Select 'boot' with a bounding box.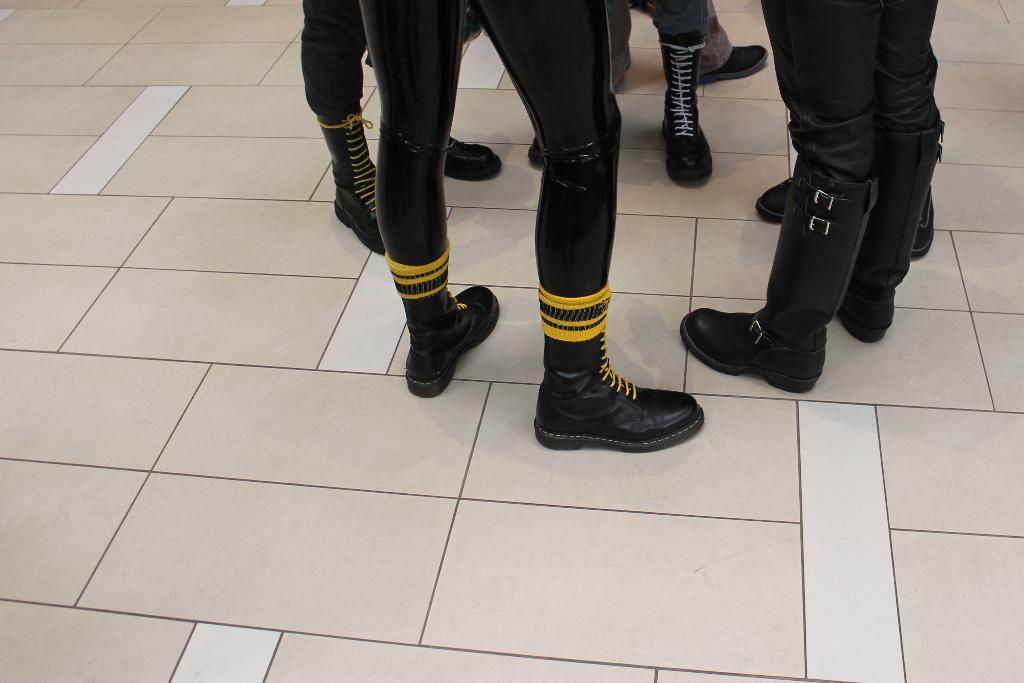
{"left": 676, "top": 177, "right": 876, "bottom": 393}.
